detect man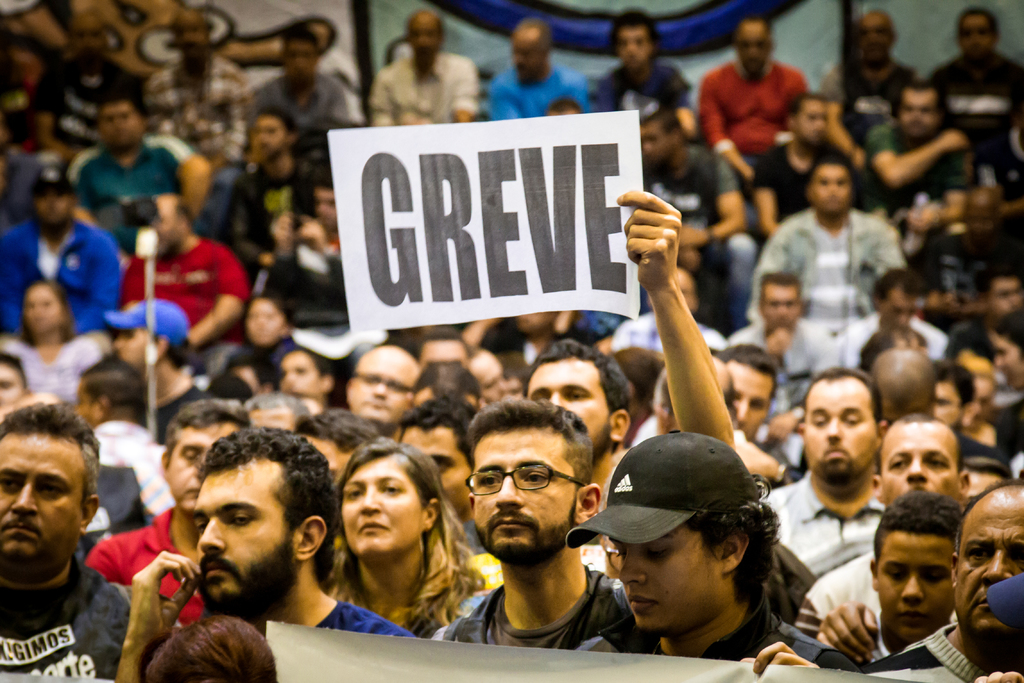
bbox=[227, 108, 335, 281]
